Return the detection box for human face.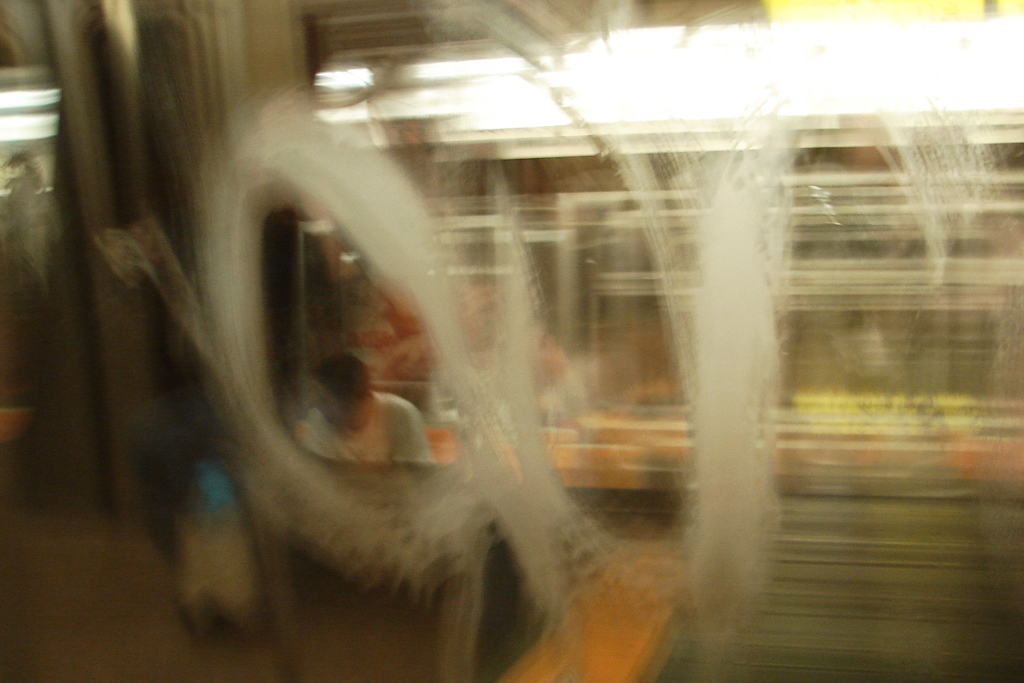
crop(314, 379, 356, 429).
